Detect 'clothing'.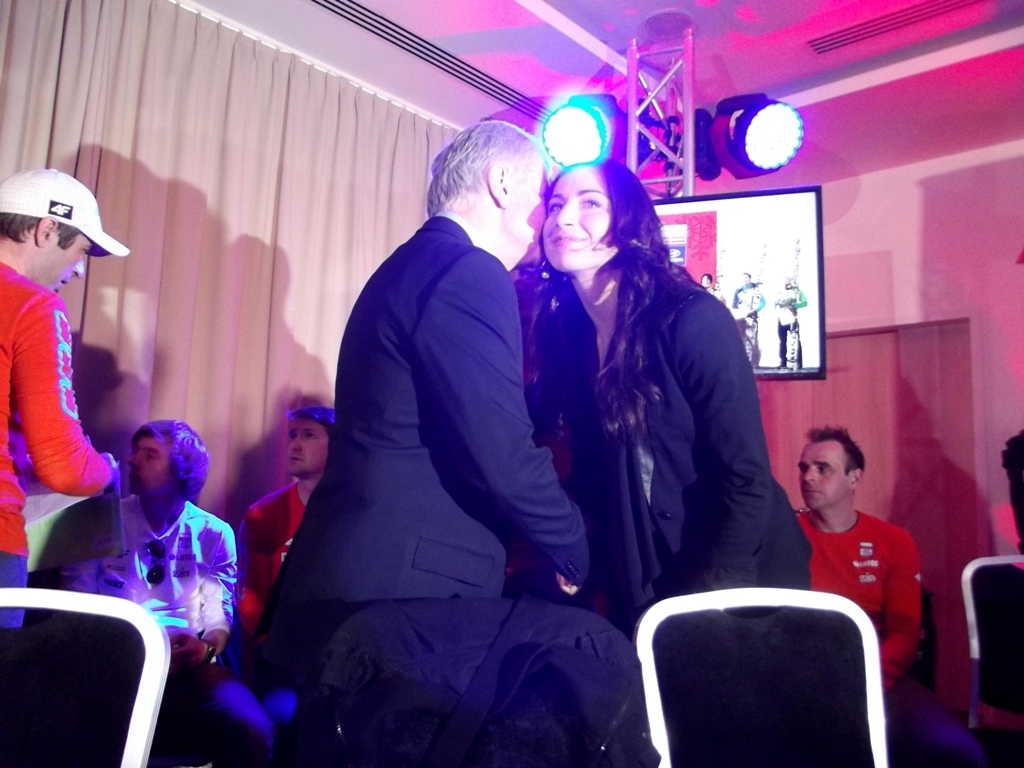
Detected at 522, 179, 791, 643.
